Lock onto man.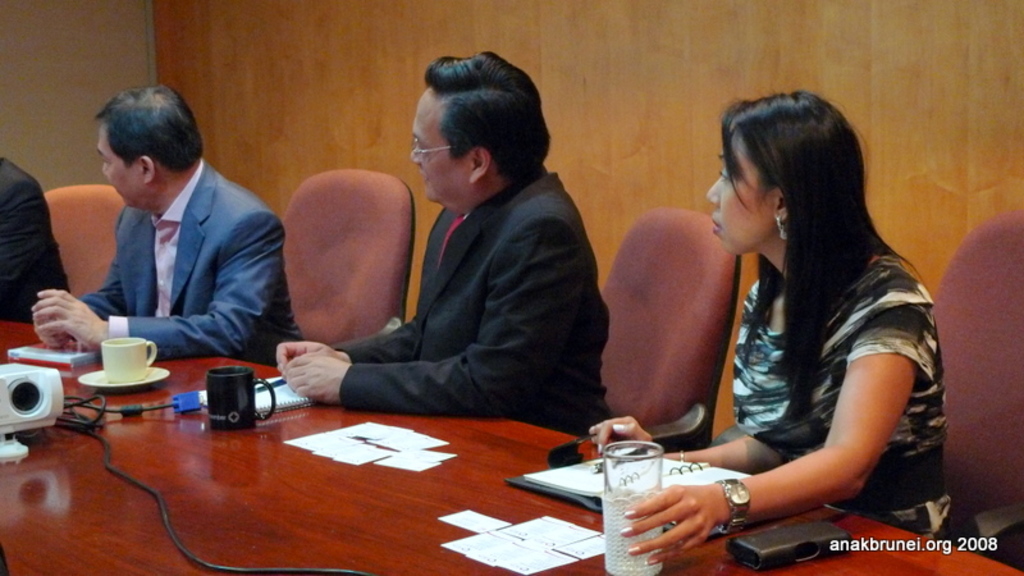
Locked: {"left": 38, "top": 84, "right": 287, "bottom": 371}.
